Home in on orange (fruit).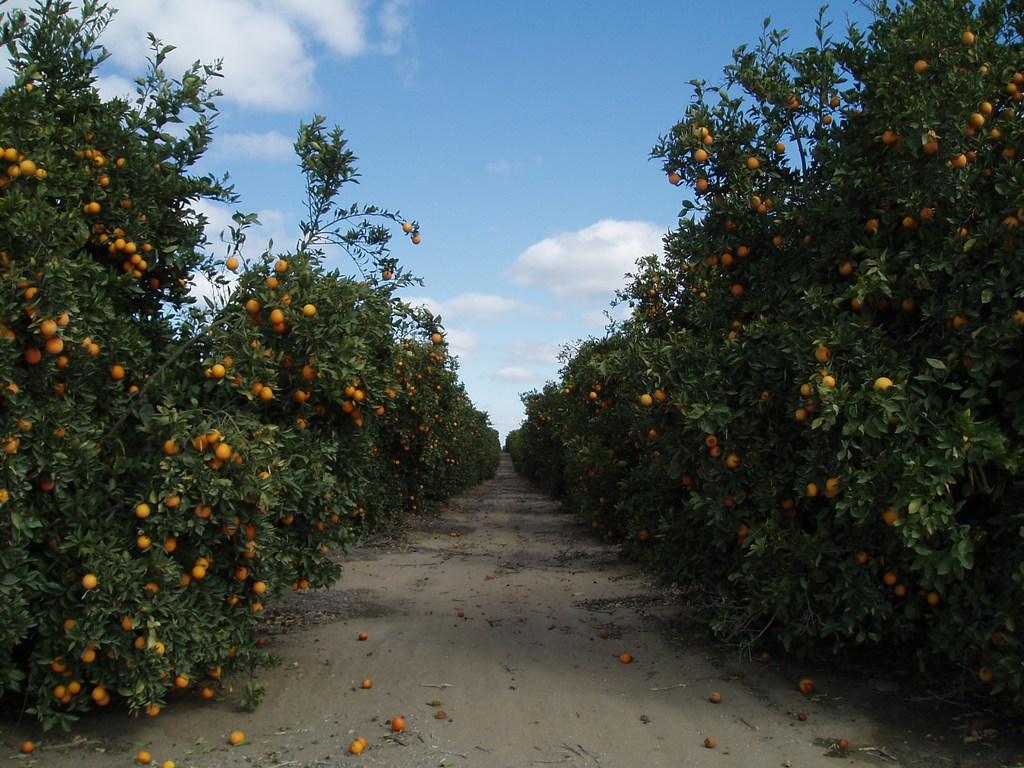
Homed in at bbox=[787, 671, 810, 688].
